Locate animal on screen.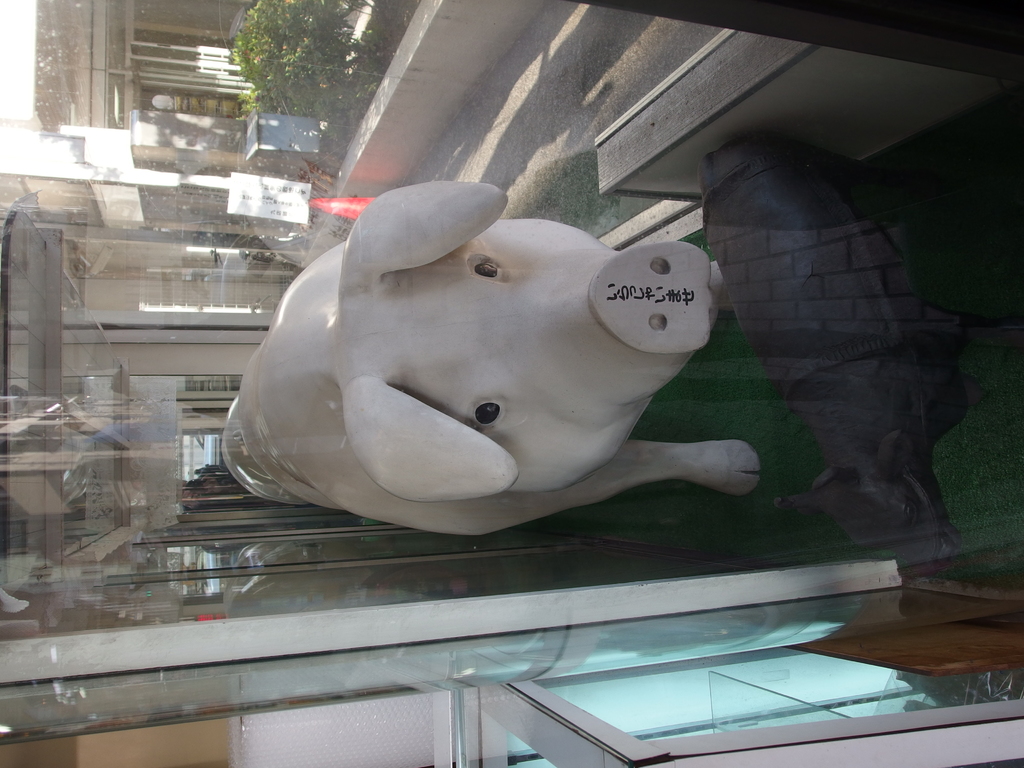
On screen at <region>701, 150, 975, 556</region>.
